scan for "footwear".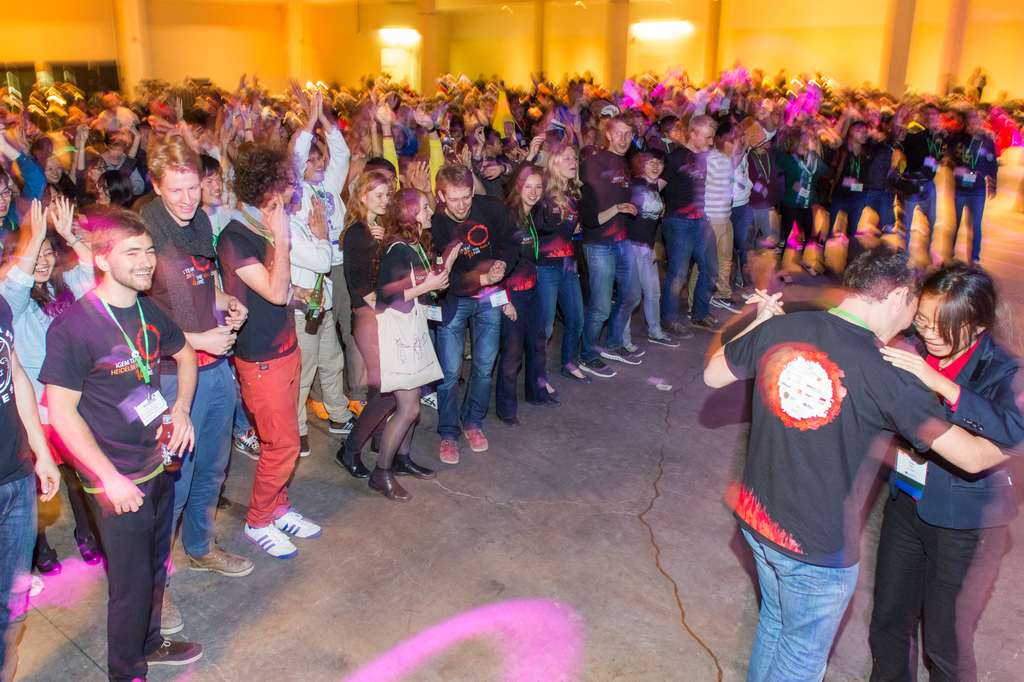
Scan result: crop(336, 441, 369, 480).
